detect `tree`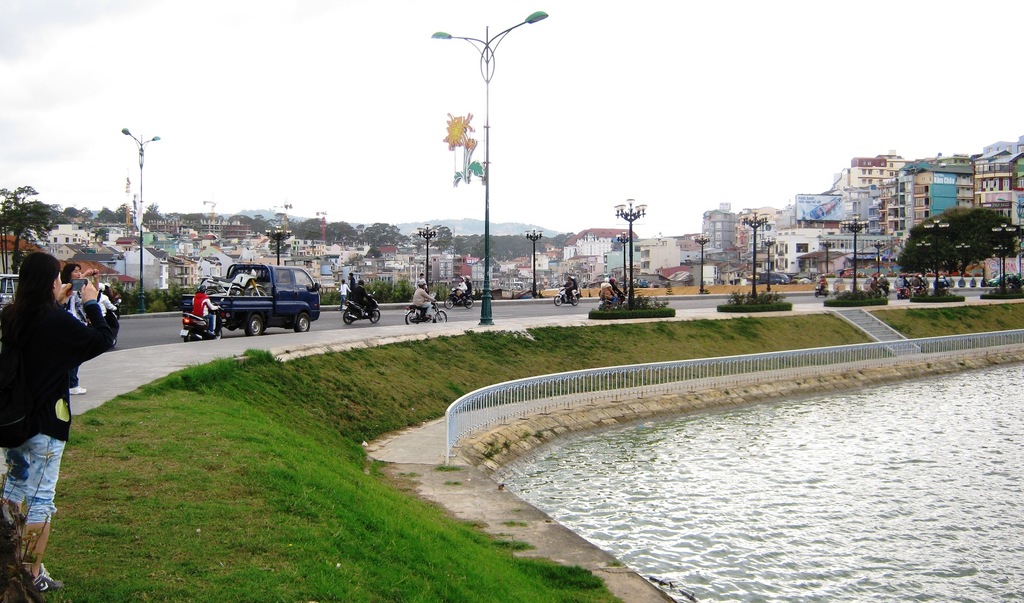
[x1=0, y1=184, x2=61, y2=275]
